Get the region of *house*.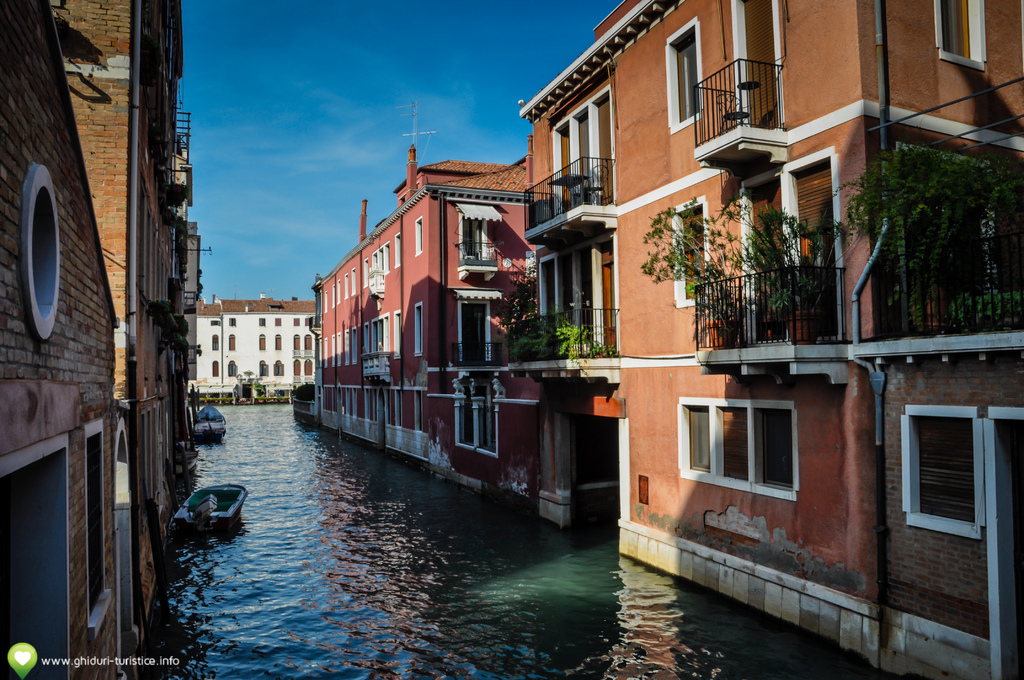
[x1=513, y1=0, x2=1023, y2=595].
